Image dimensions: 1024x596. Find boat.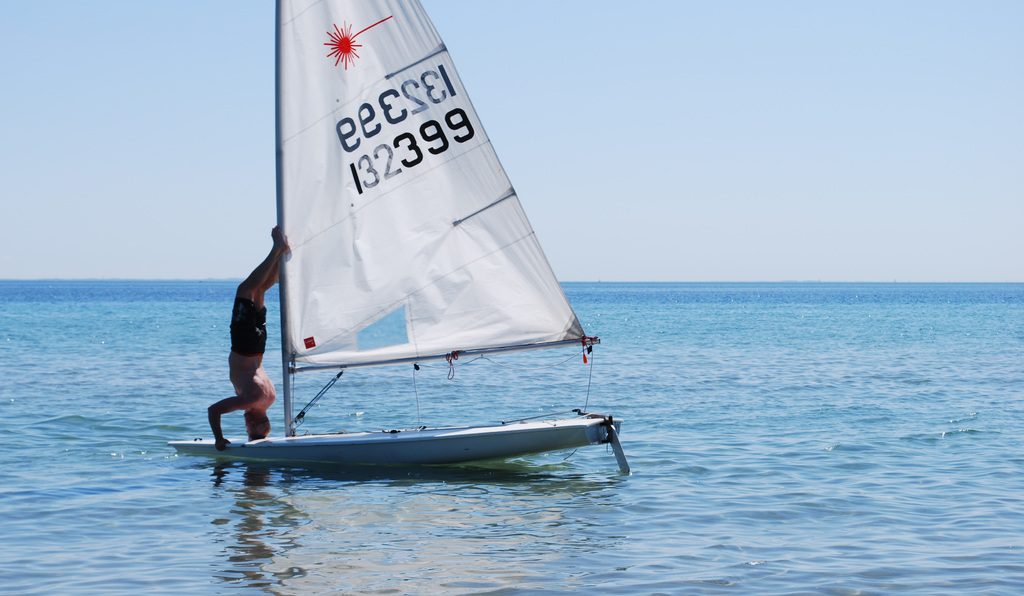
200:0:629:499.
